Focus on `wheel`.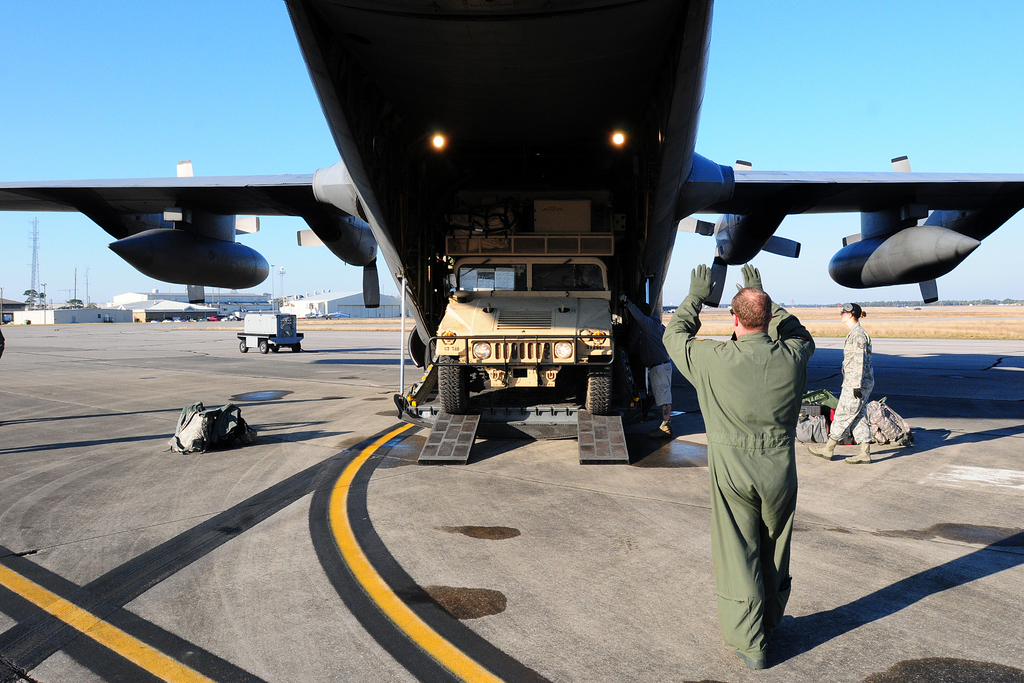
Focused at (259, 342, 271, 355).
